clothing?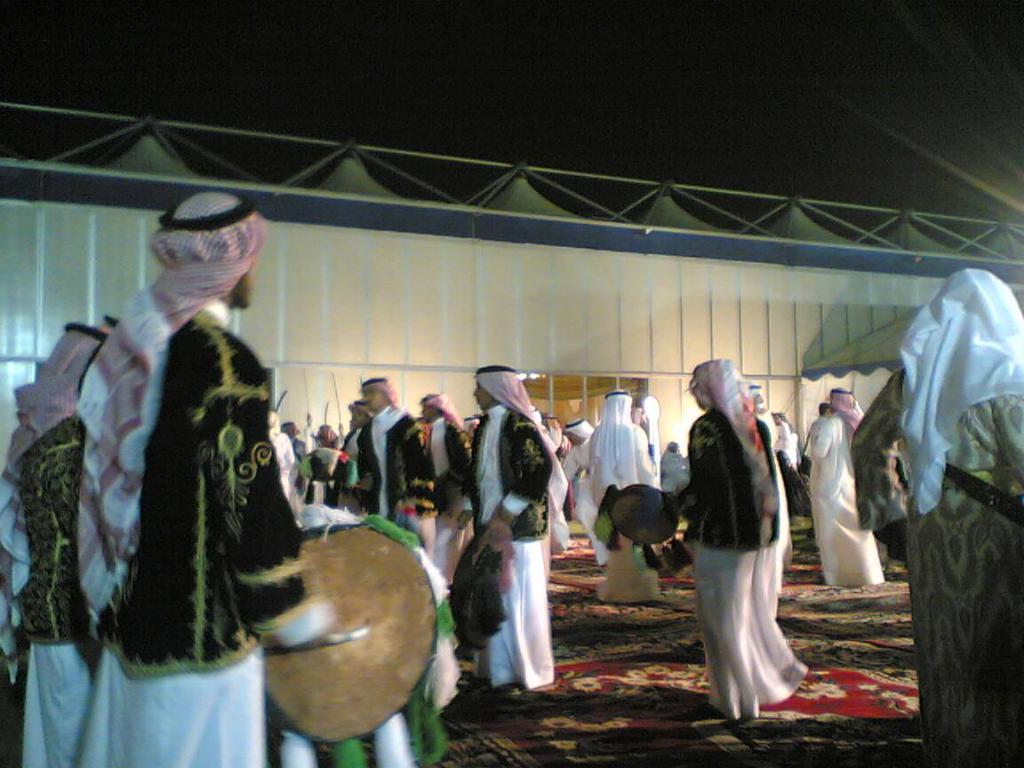
{"left": 354, "top": 405, "right": 436, "bottom": 531}
